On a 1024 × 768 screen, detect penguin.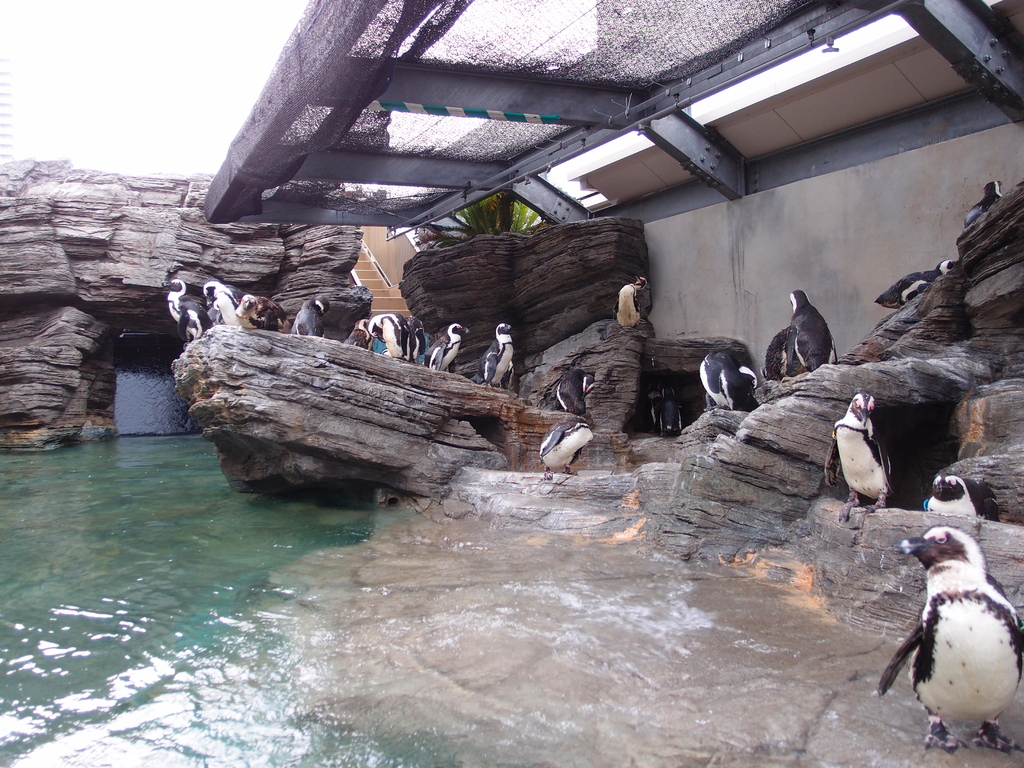
bbox(929, 468, 986, 515).
